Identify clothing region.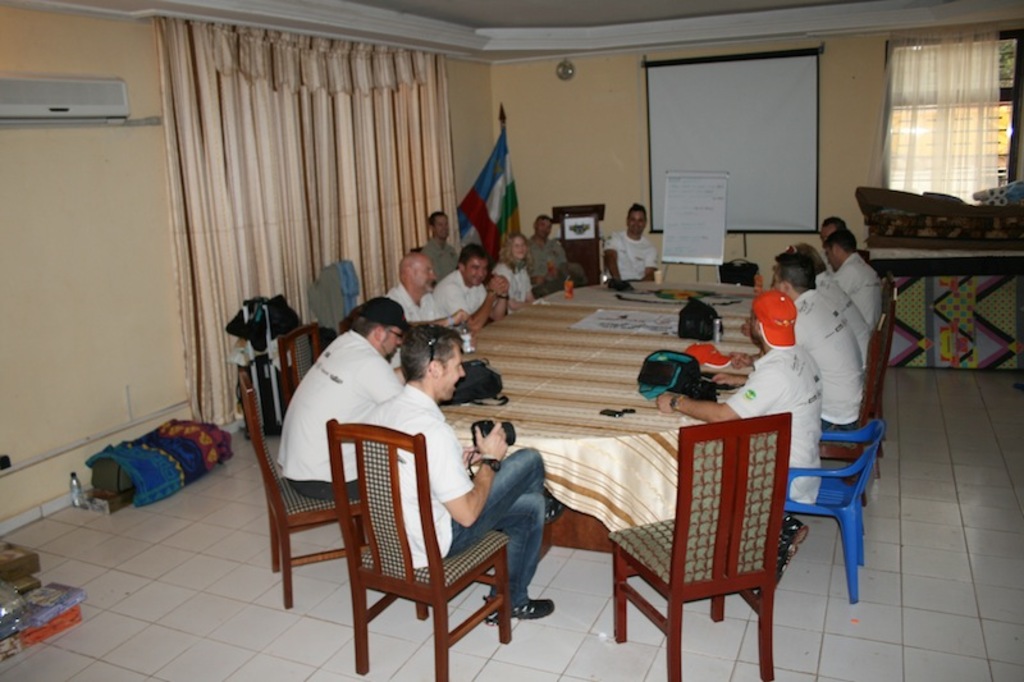
Region: box(494, 258, 531, 306).
